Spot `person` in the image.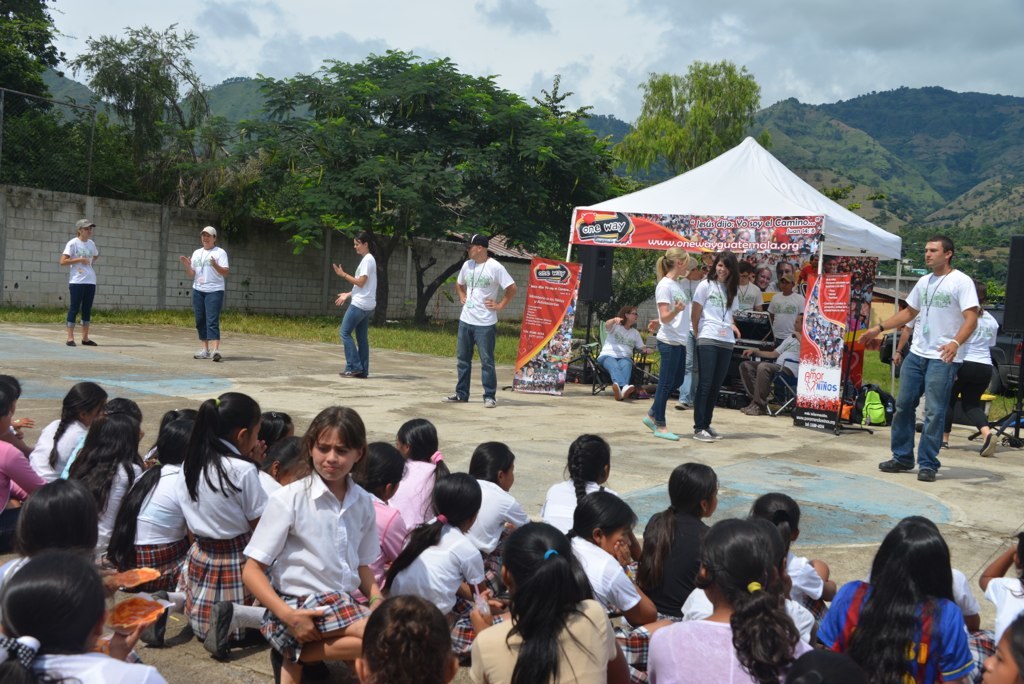
`person` found at [469, 522, 633, 683].
